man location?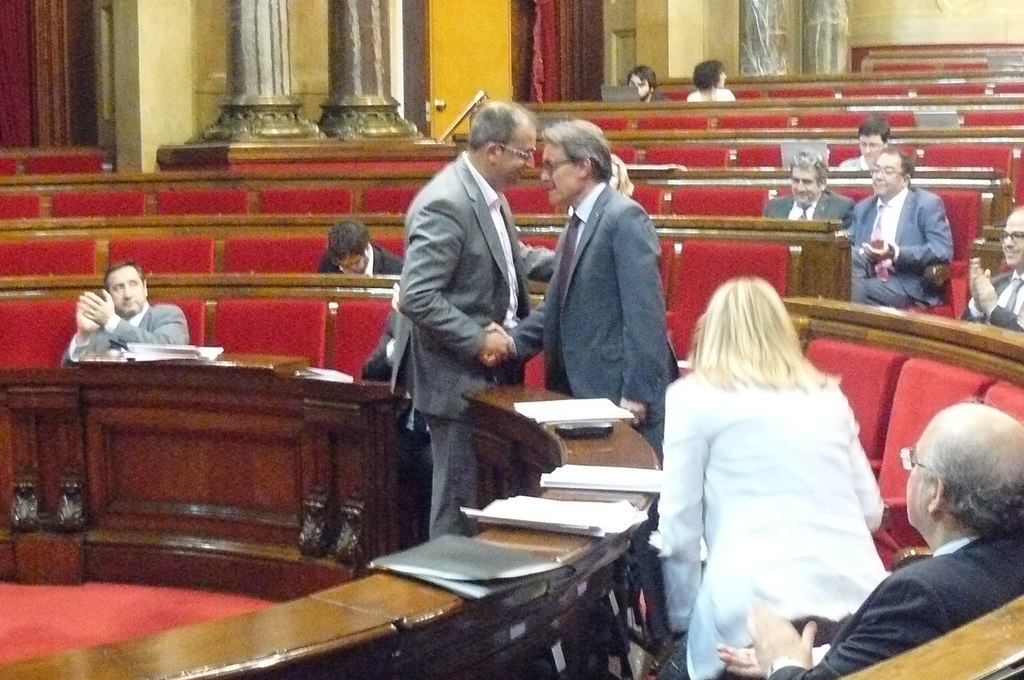
rect(381, 94, 557, 562)
